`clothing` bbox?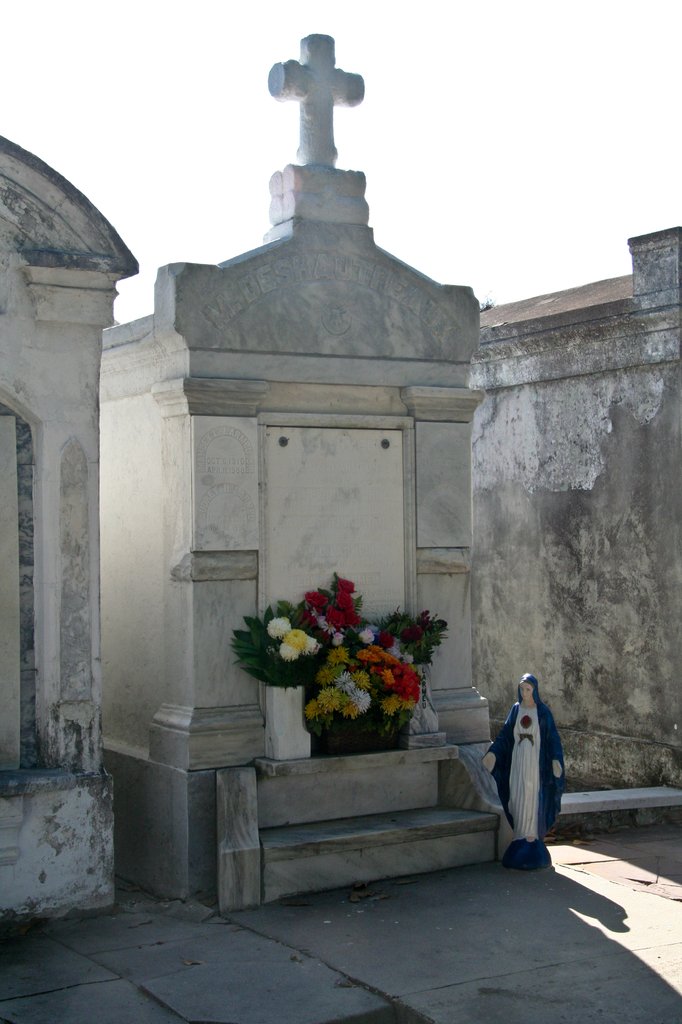
488, 673, 578, 865
